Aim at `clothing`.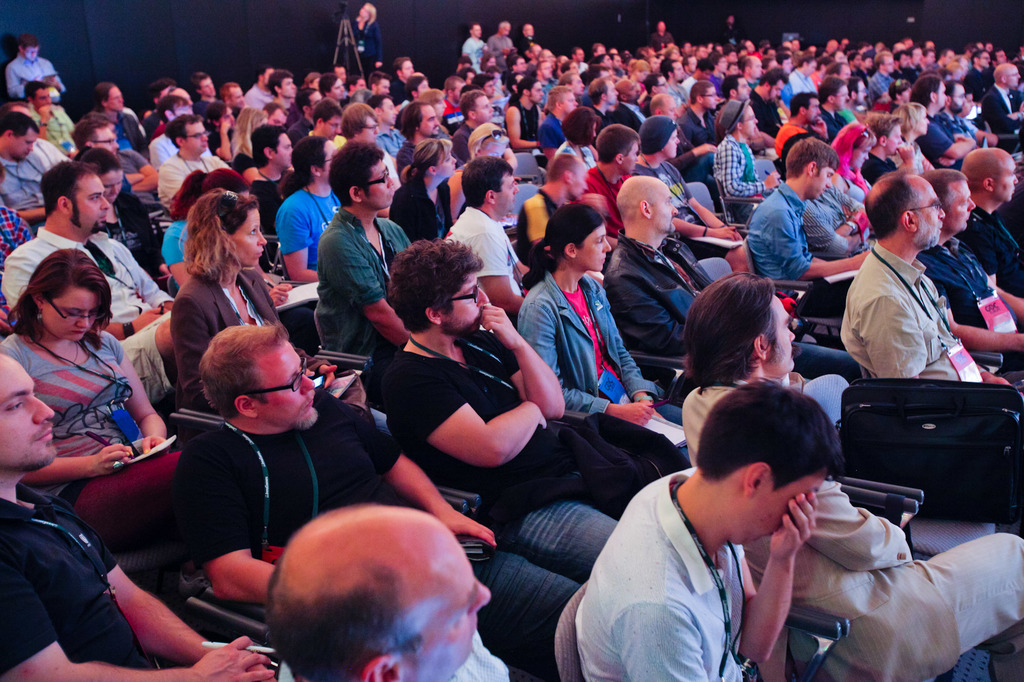
Aimed at {"left": 514, "top": 273, "right": 678, "bottom": 430}.
